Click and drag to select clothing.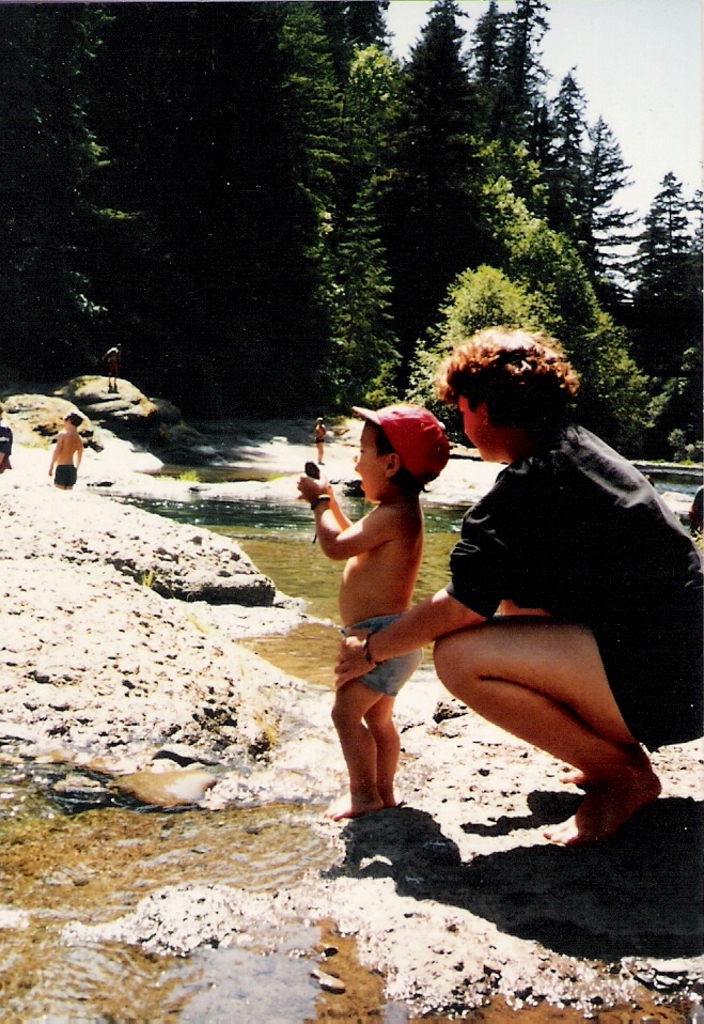
Selection: <box>440,431,703,749</box>.
